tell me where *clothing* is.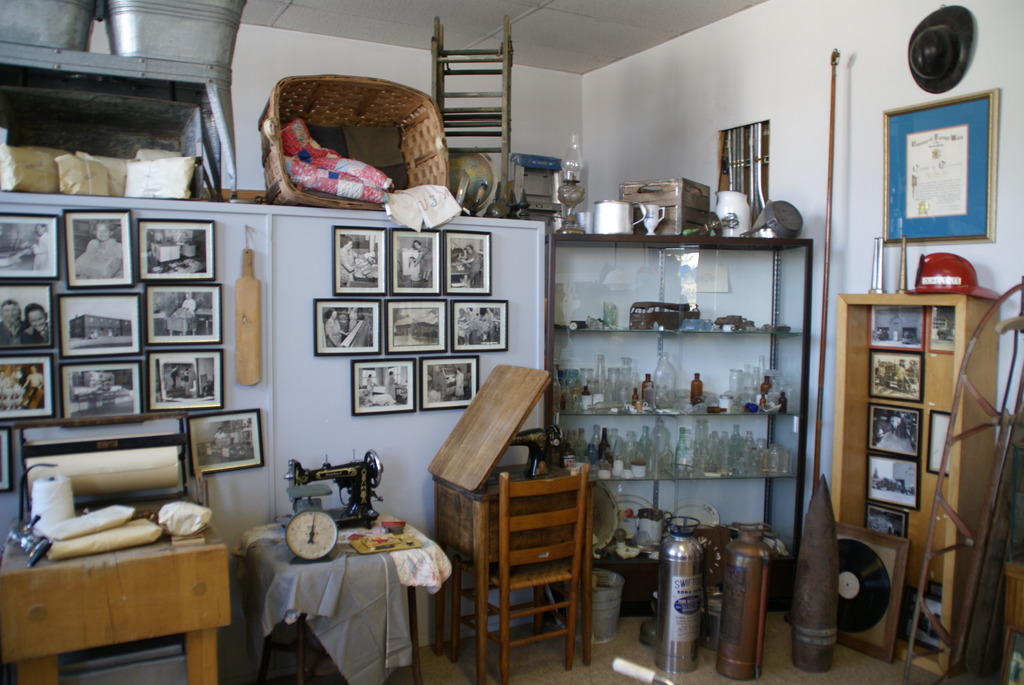
*clothing* is at bbox(383, 379, 397, 395).
